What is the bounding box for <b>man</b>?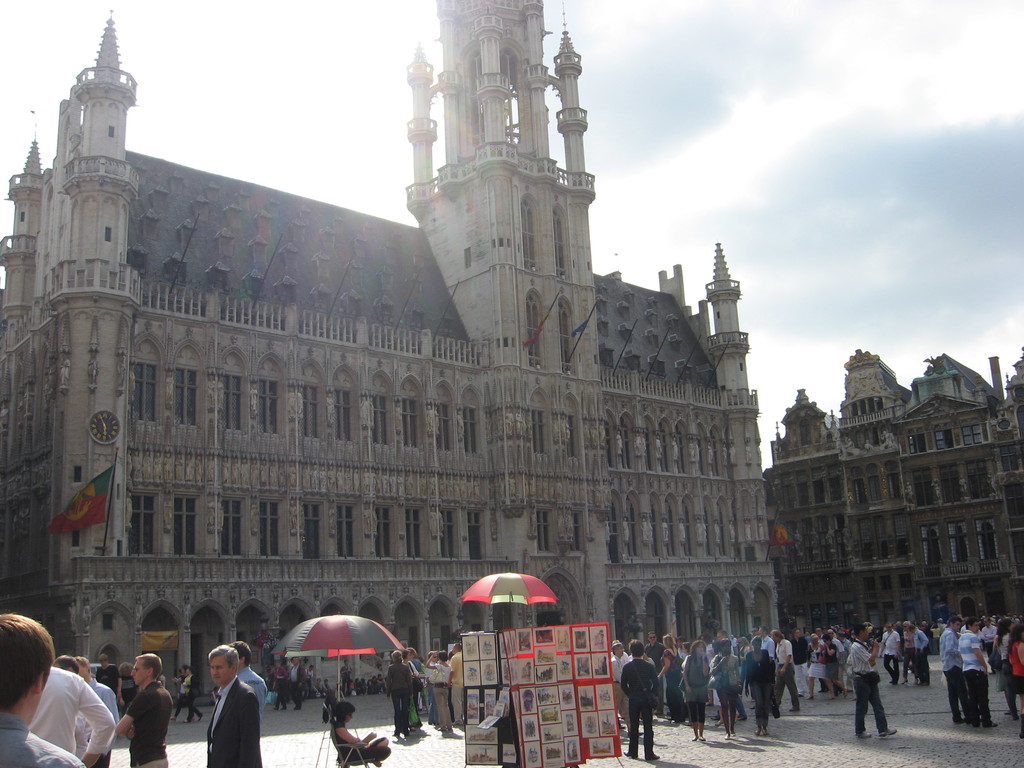
[758,625,776,657].
